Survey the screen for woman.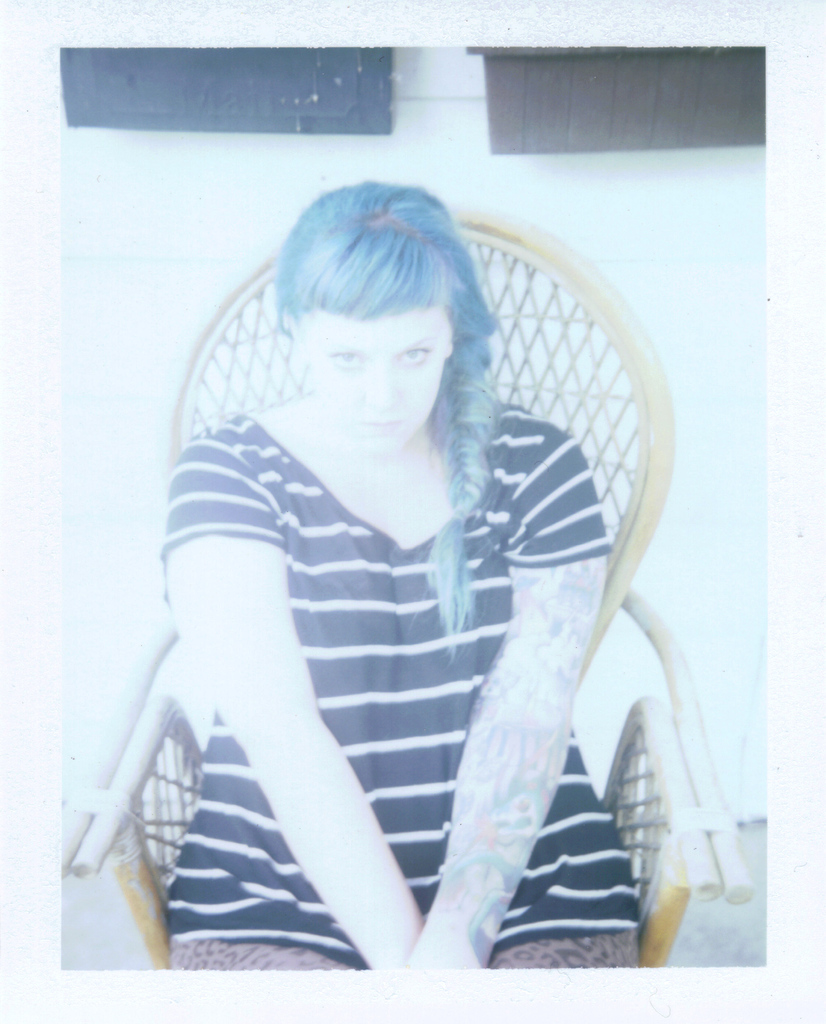
Survey found: locate(156, 178, 647, 975).
